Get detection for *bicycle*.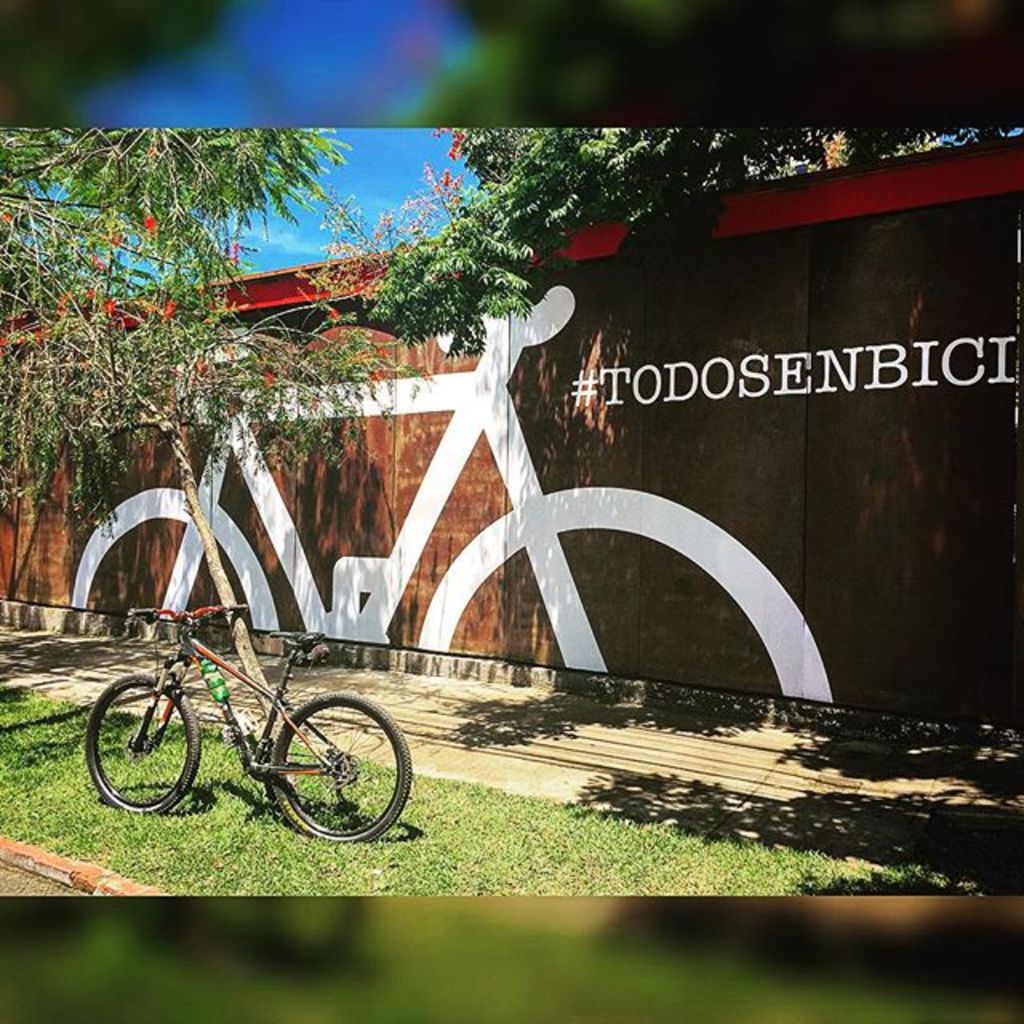
Detection: 70 286 834 706.
